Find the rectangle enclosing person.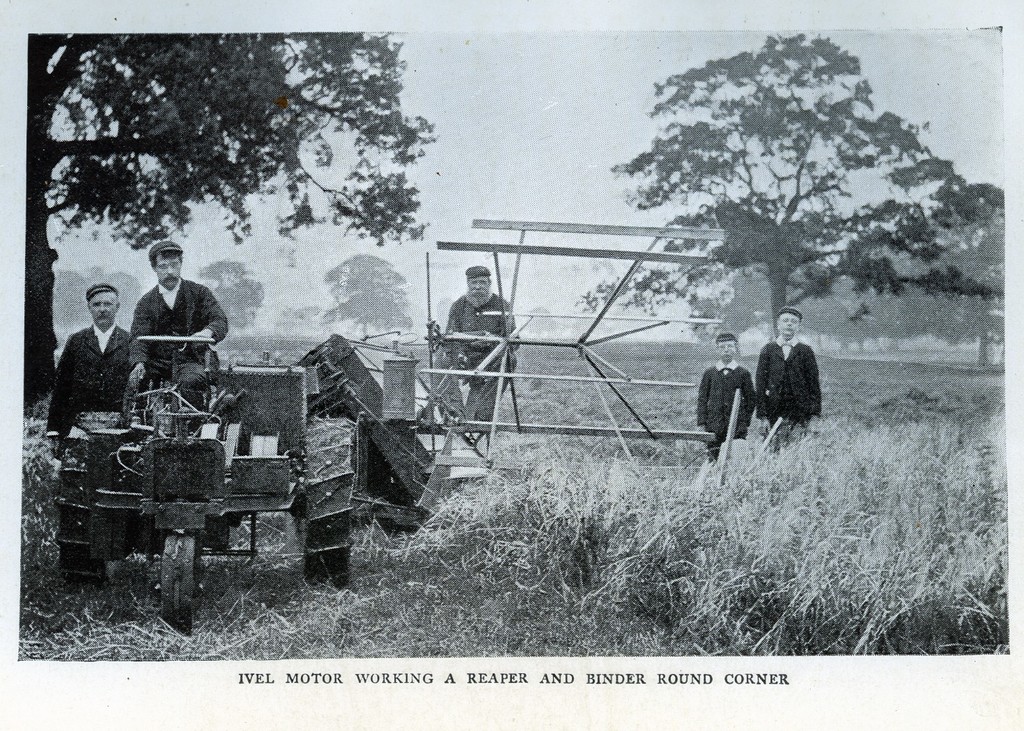
Rect(40, 281, 150, 464).
